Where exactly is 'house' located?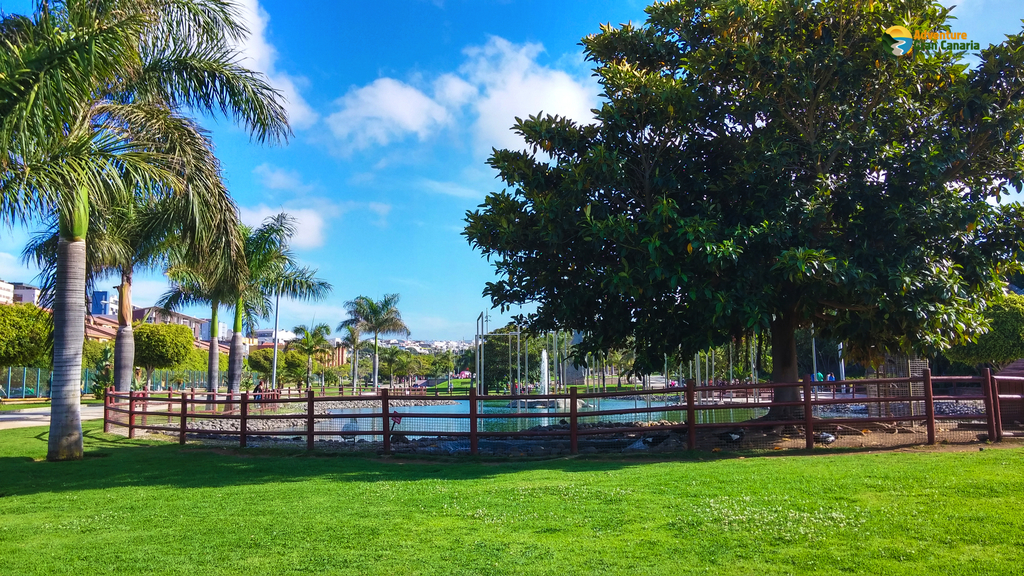
Its bounding box is bbox=(0, 276, 54, 319).
